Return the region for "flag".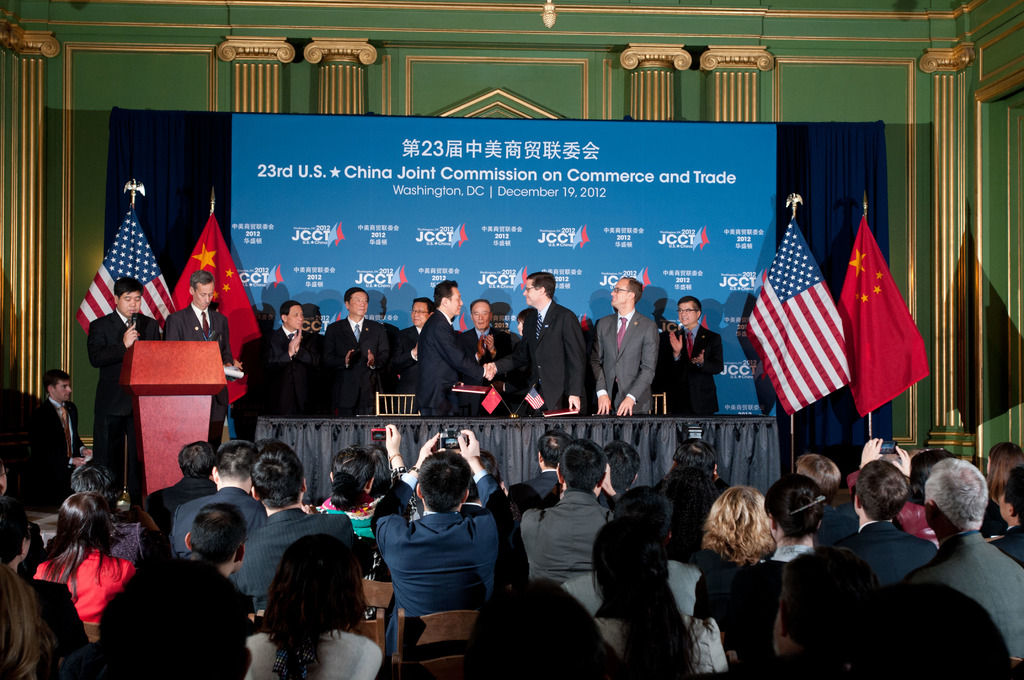
{"left": 757, "top": 204, "right": 867, "bottom": 441}.
